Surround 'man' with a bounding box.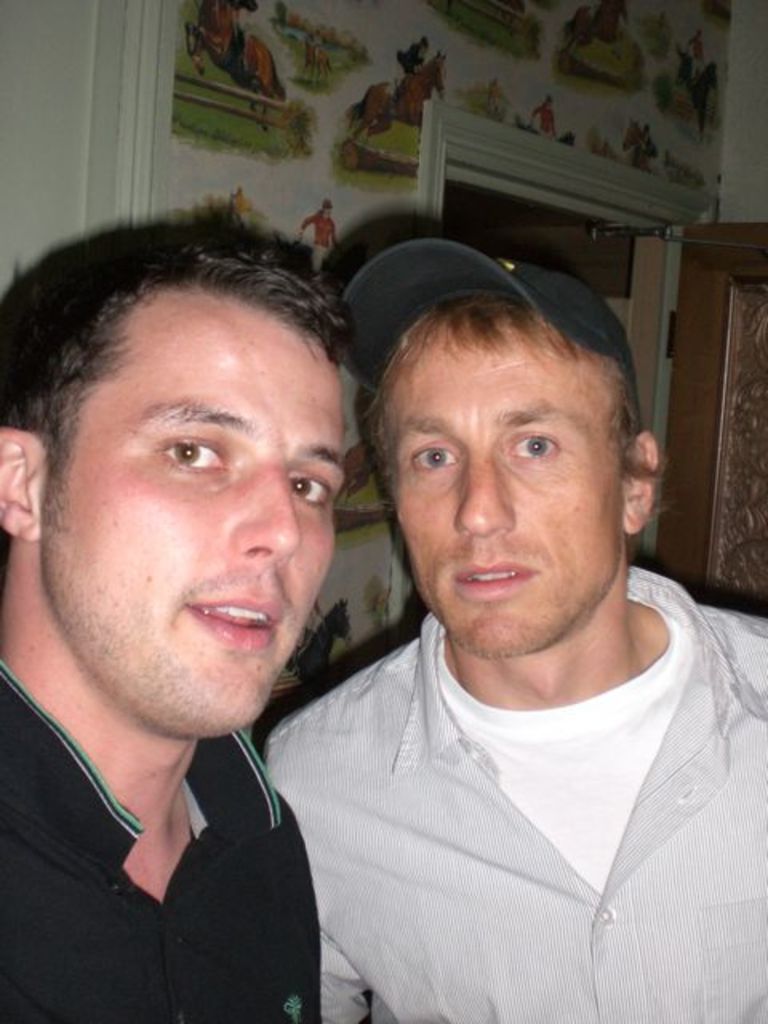
0/200/354/1022.
